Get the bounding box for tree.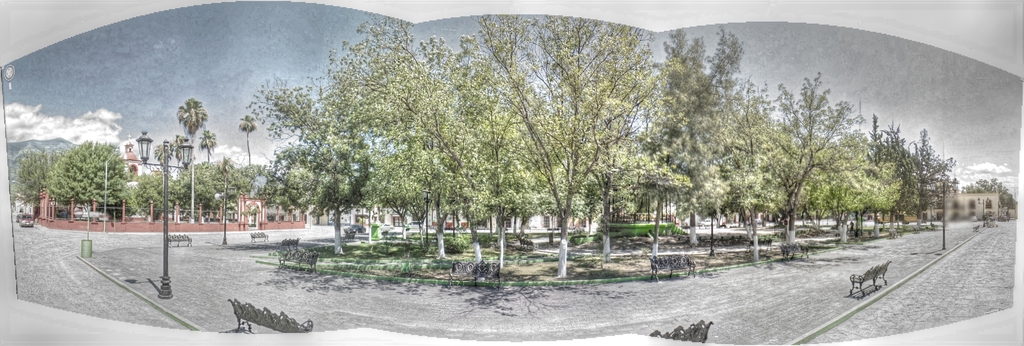
x1=198 y1=128 x2=227 y2=206.
